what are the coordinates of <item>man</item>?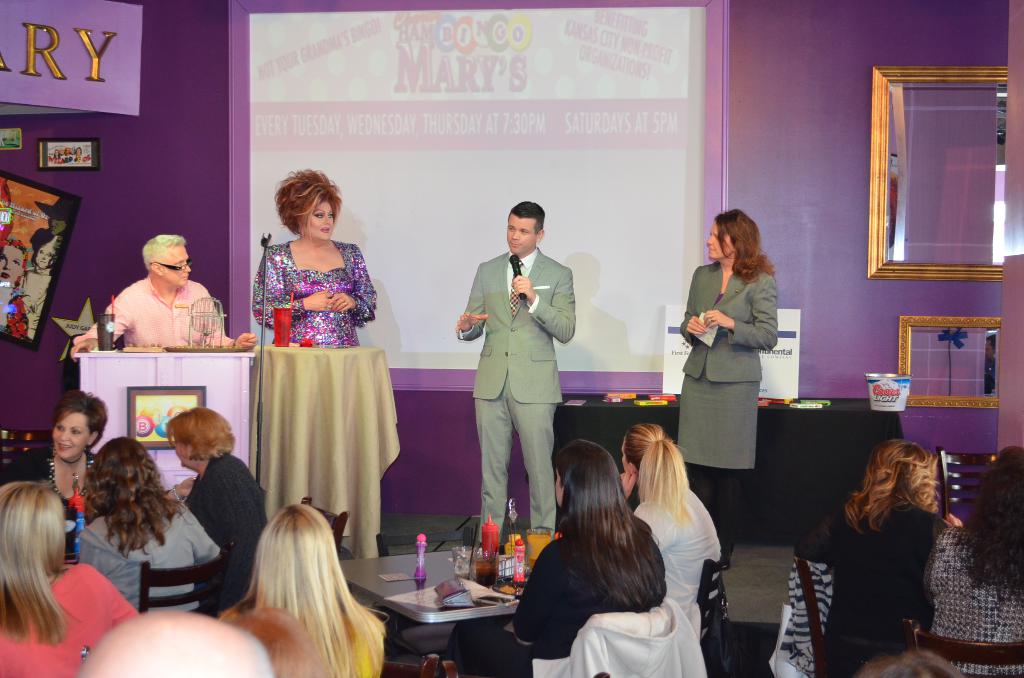
[x1=75, y1=609, x2=275, y2=677].
